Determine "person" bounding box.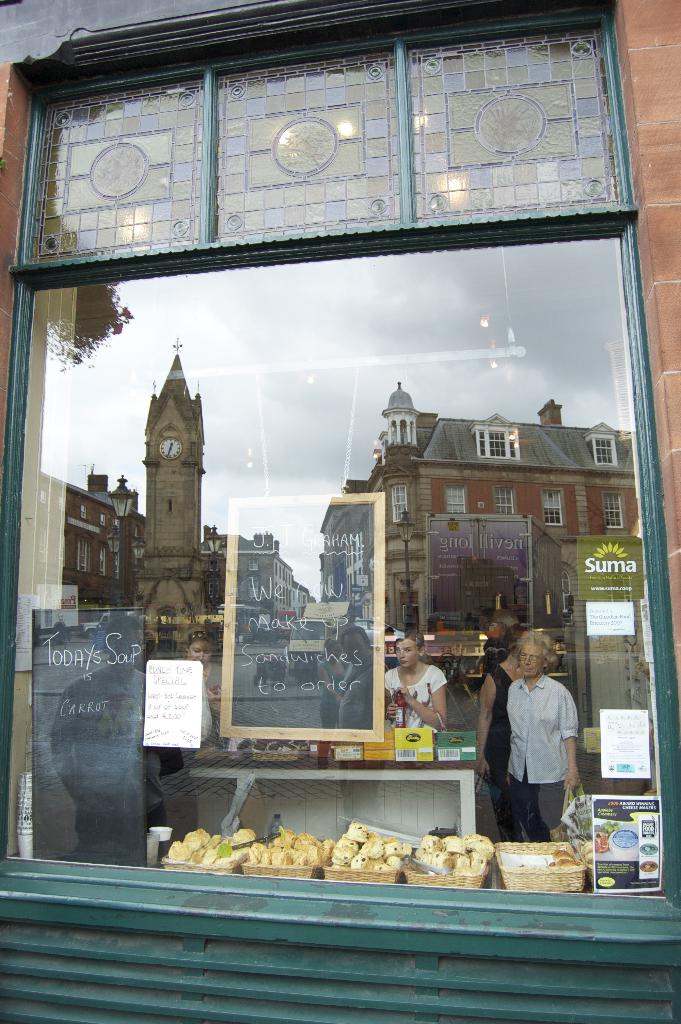
Determined: {"left": 47, "top": 598, "right": 179, "bottom": 860}.
